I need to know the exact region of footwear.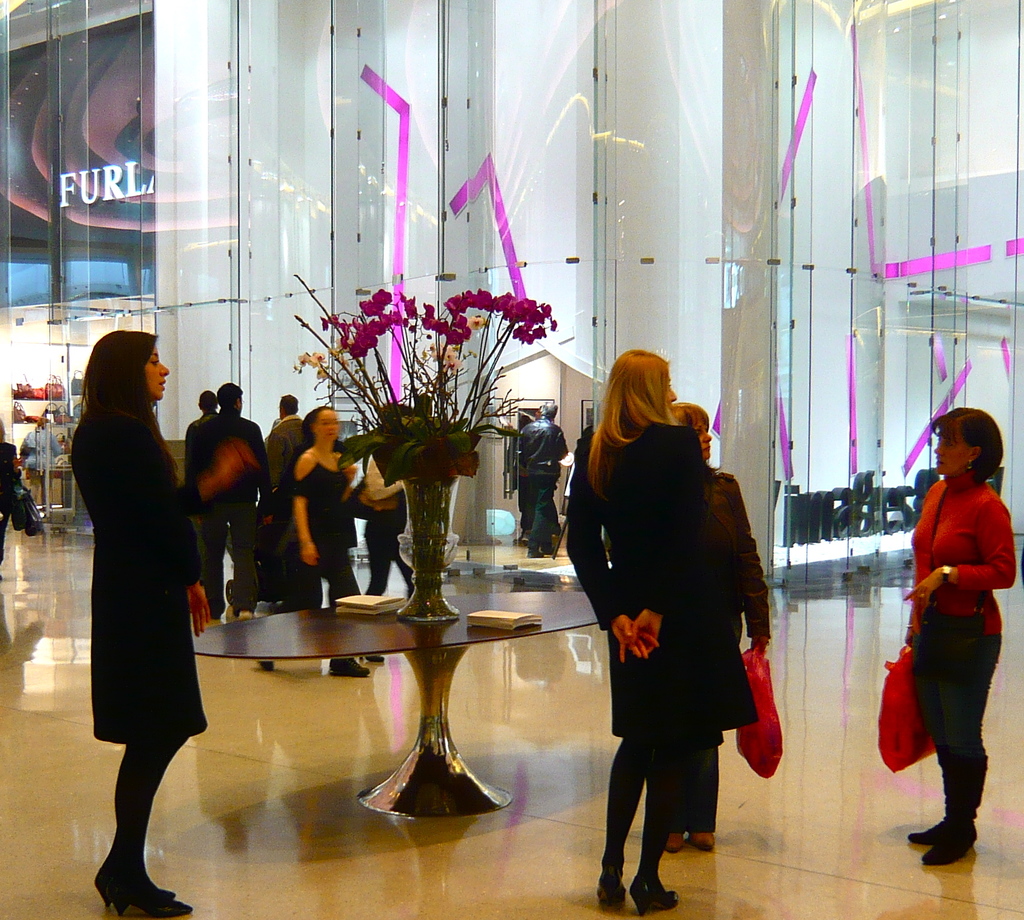
Region: [253, 663, 274, 674].
